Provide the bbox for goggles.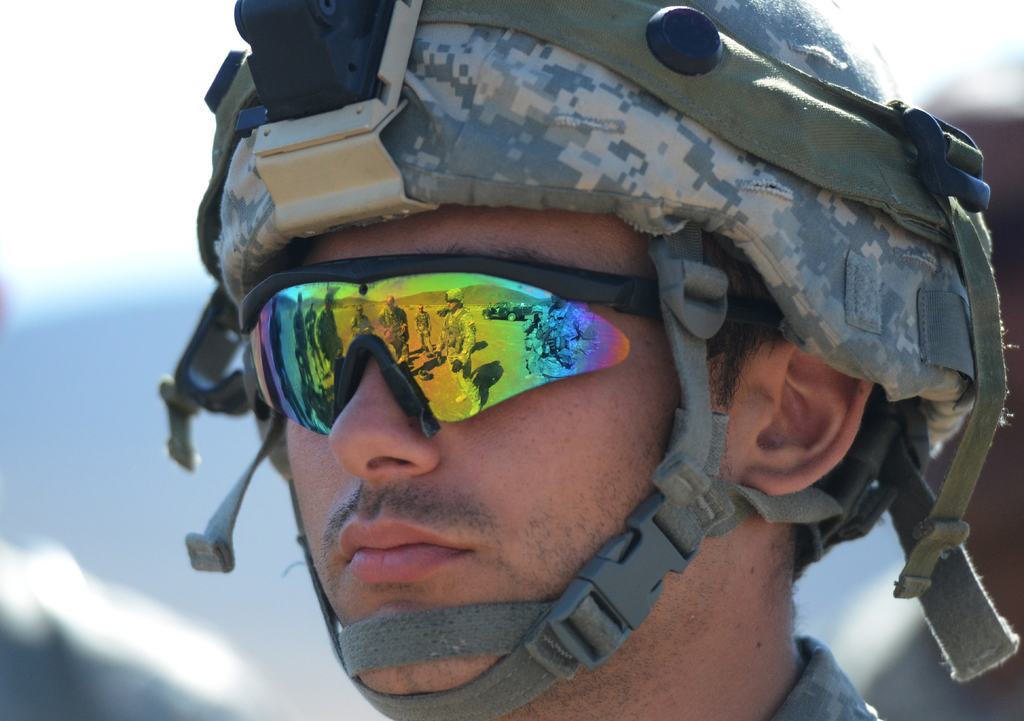
[x1=176, y1=254, x2=691, y2=469].
